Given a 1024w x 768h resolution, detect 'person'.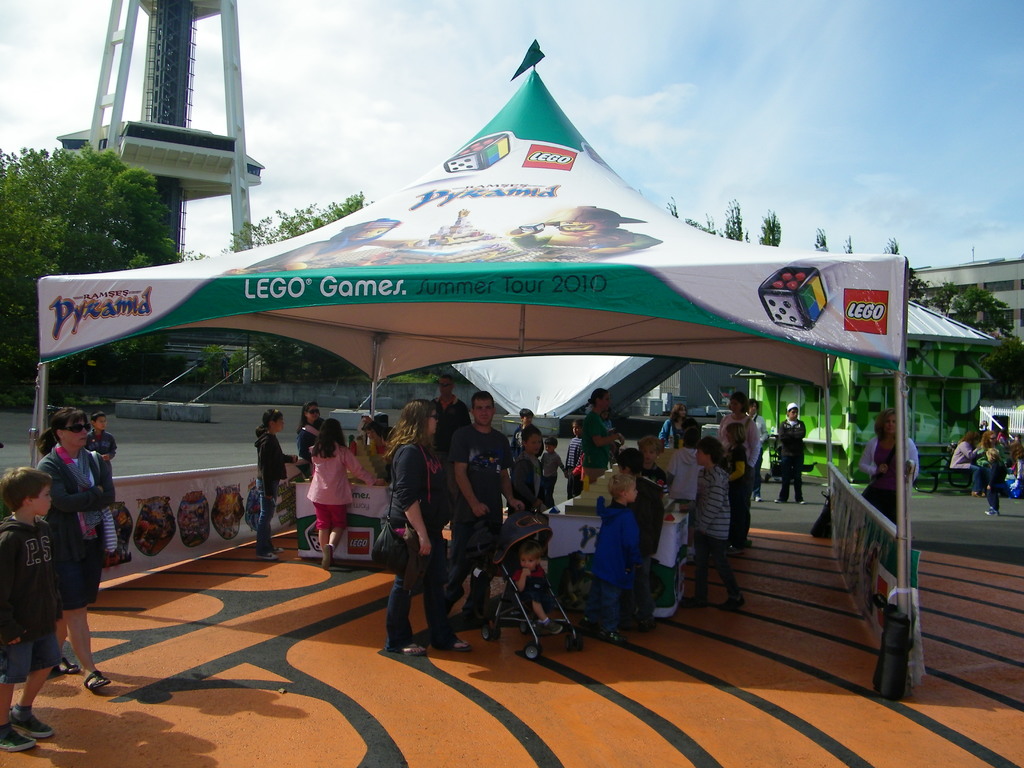
pyautogui.locateOnScreen(583, 471, 643, 644).
